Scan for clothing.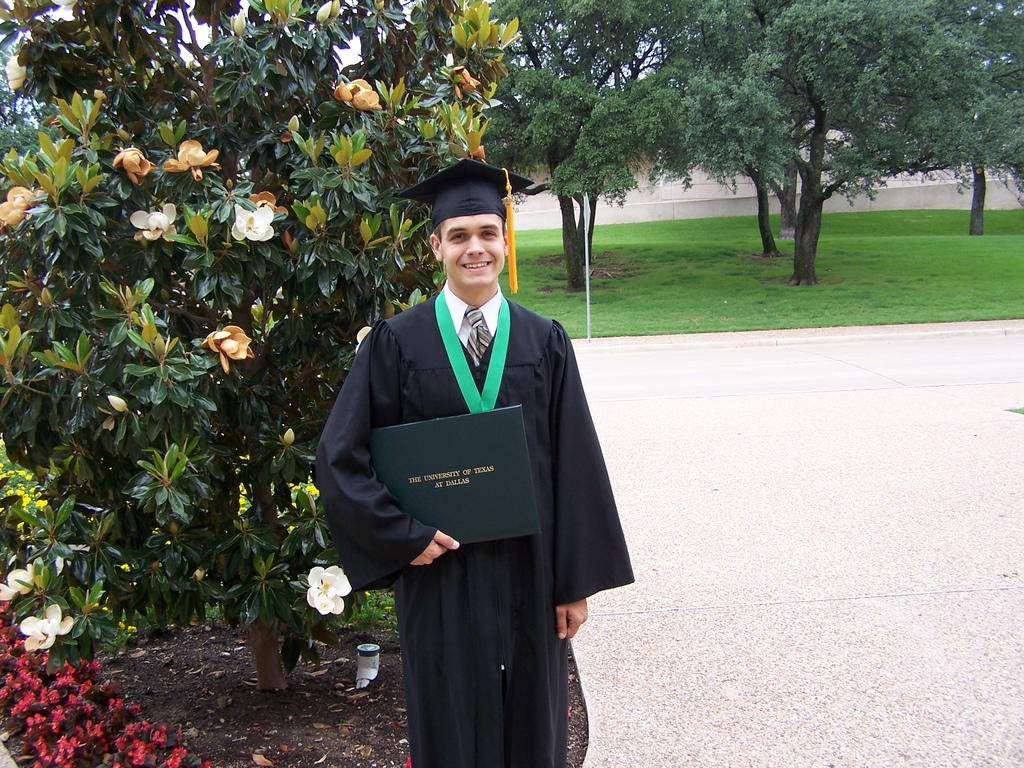
Scan result: [x1=318, y1=282, x2=634, y2=767].
